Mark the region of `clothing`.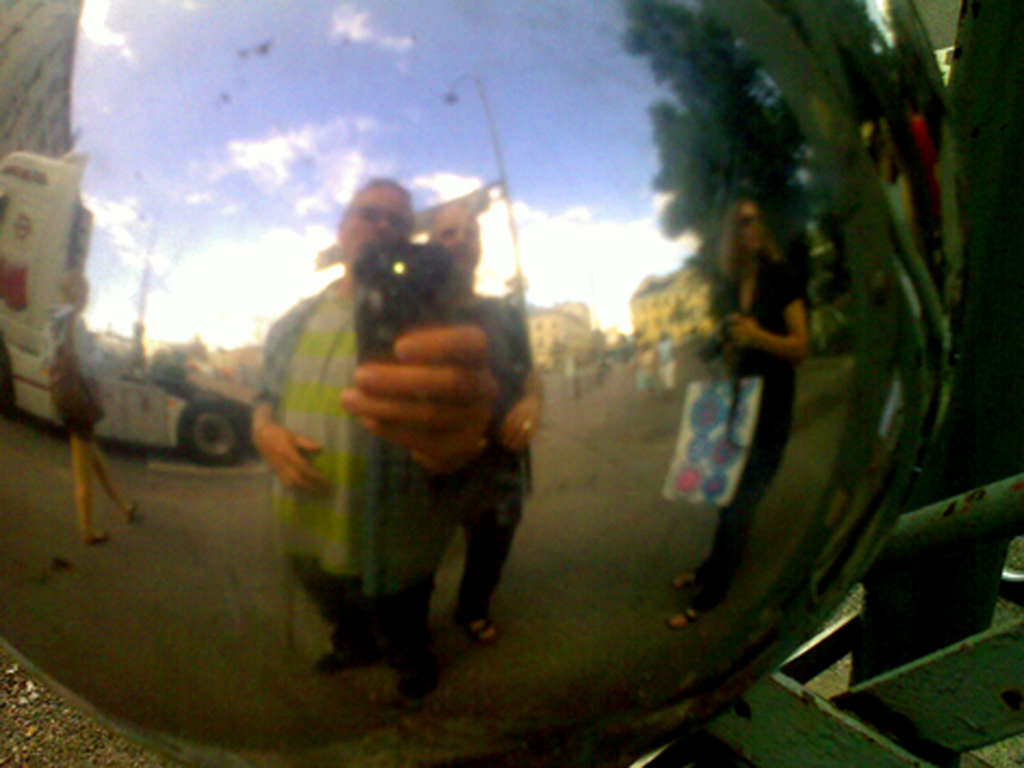
Region: locate(697, 250, 811, 603).
